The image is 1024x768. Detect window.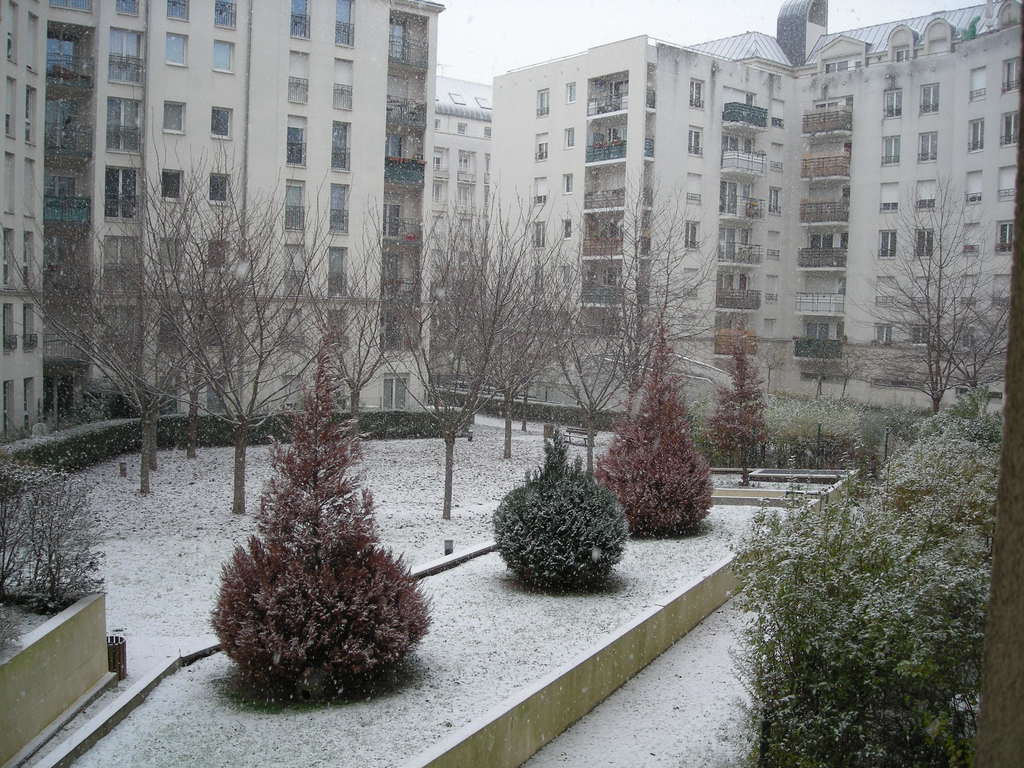
Detection: [x1=684, y1=175, x2=702, y2=203].
